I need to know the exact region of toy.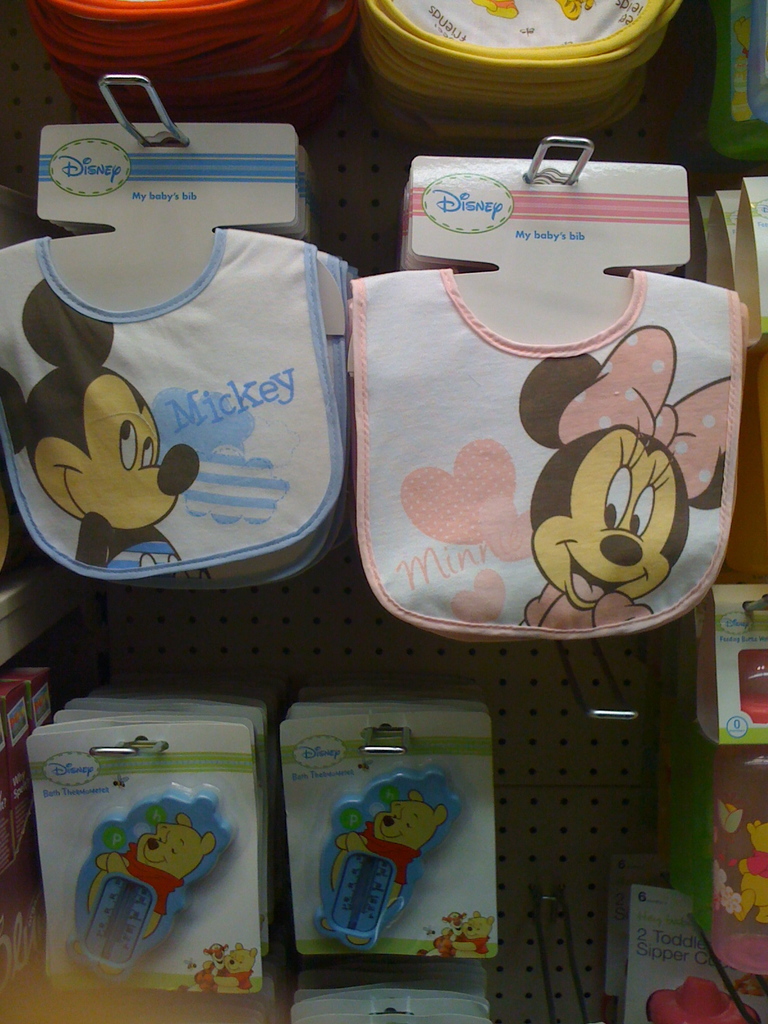
Region: crop(307, 787, 460, 943).
